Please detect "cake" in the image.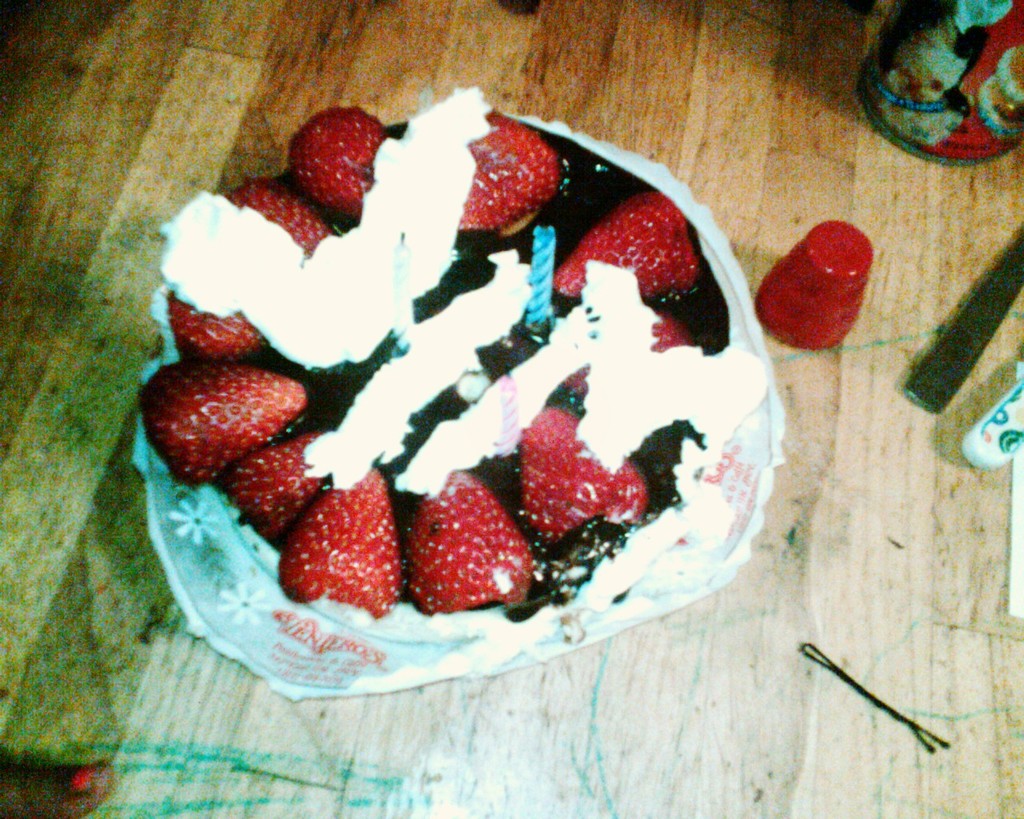
134/78/773/629.
